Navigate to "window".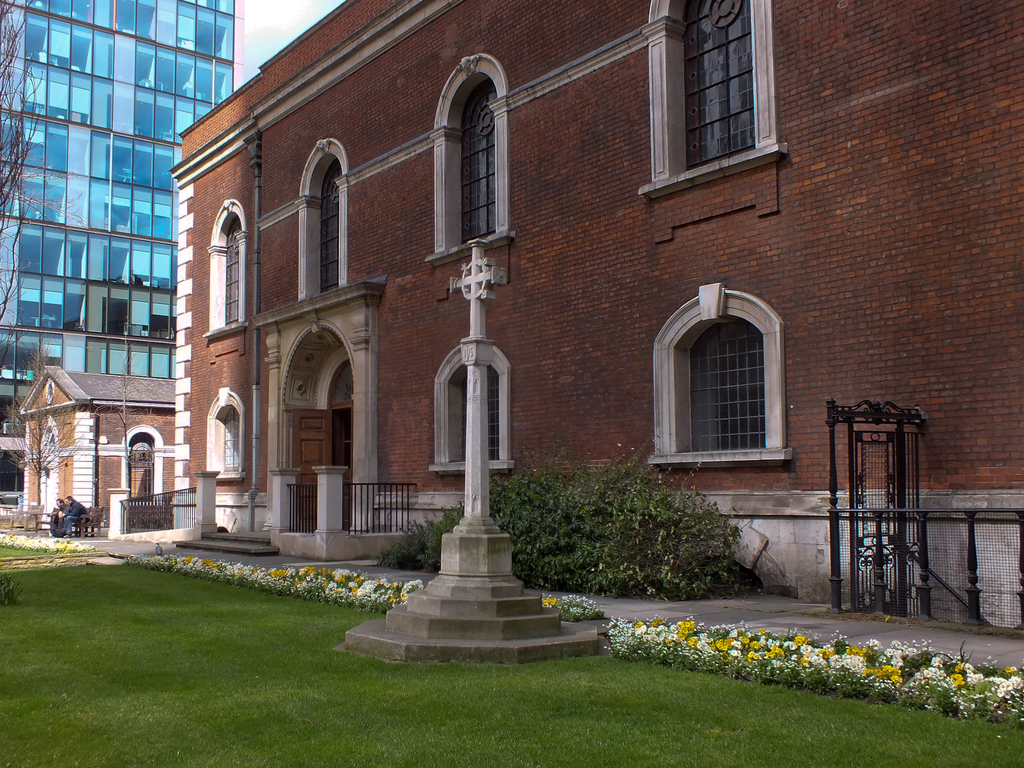
Navigation target: (428, 344, 518, 477).
